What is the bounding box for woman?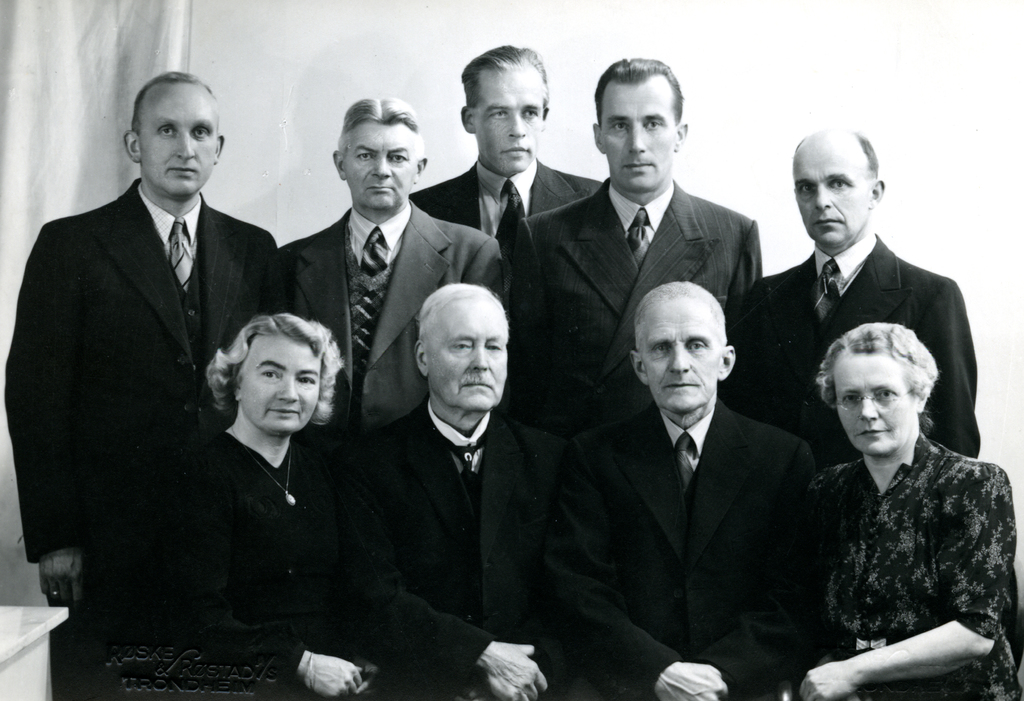
box(768, 280, 1014, 691).
